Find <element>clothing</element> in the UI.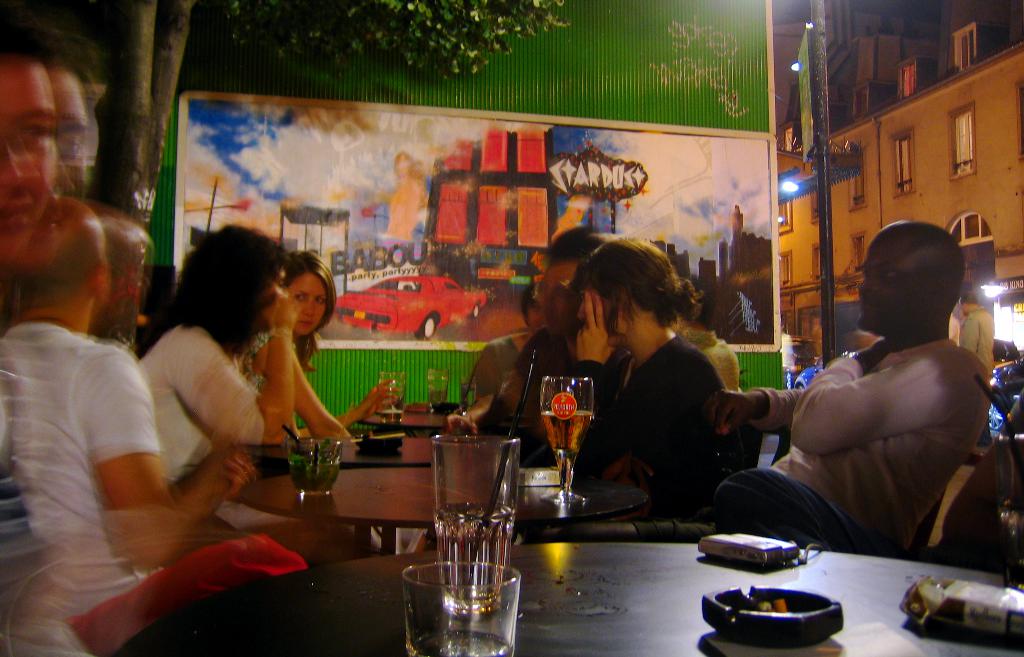
UI element at 127:311:269:551.
